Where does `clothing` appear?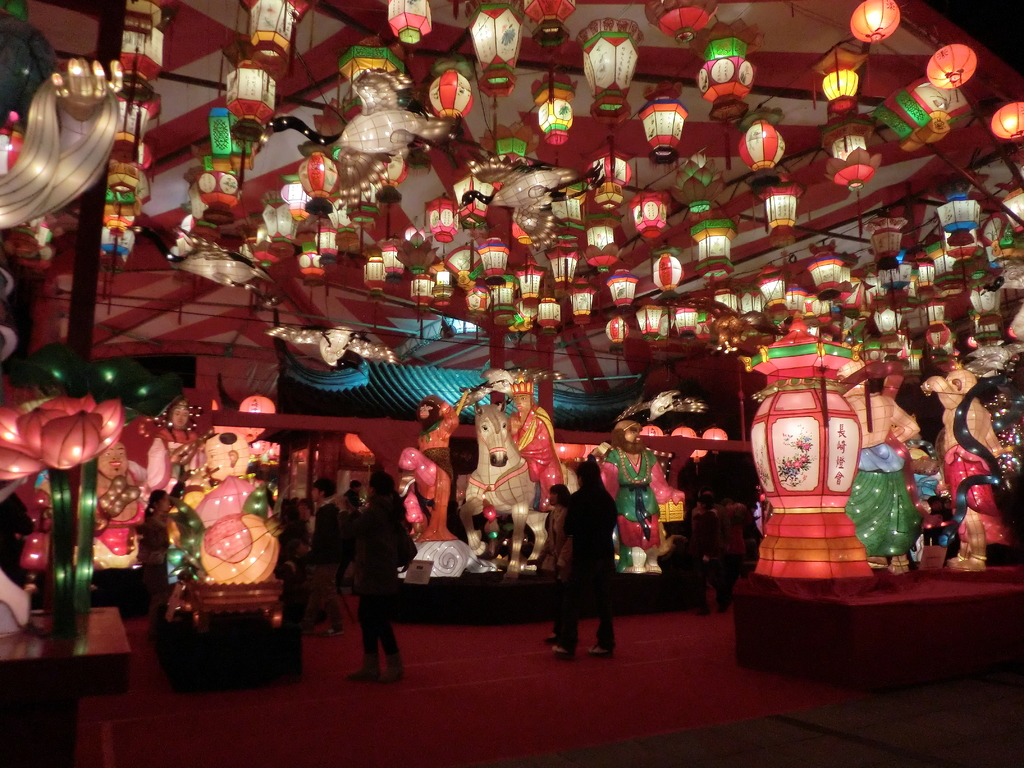
Appears at [x1=295, y1=568, x2=339, y2=626].
